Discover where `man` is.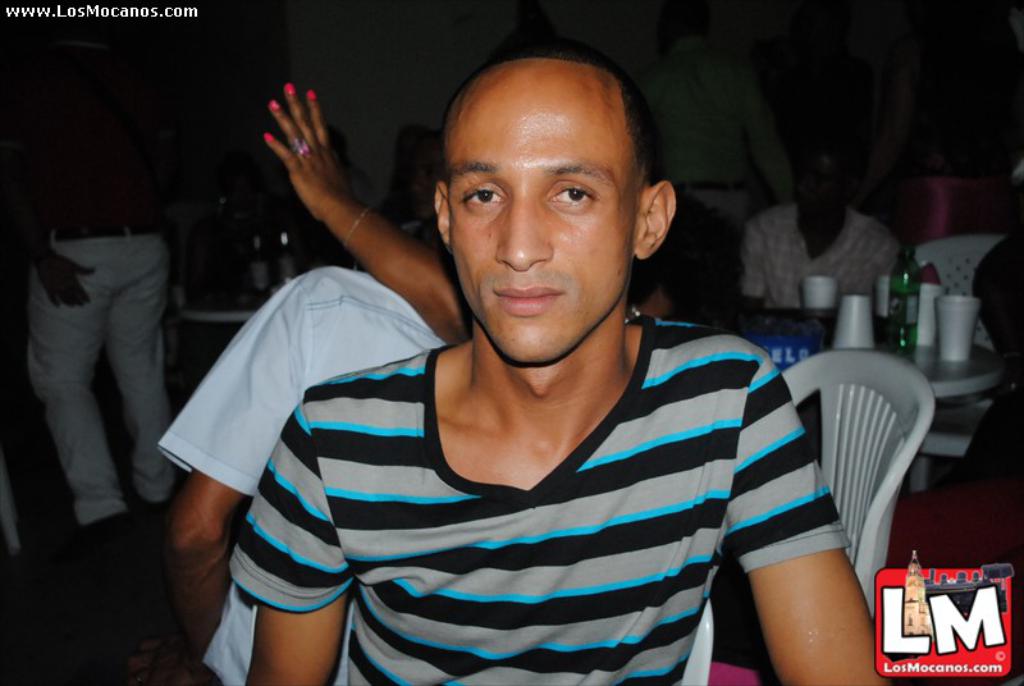
Discovered at [22,96,188,520].
